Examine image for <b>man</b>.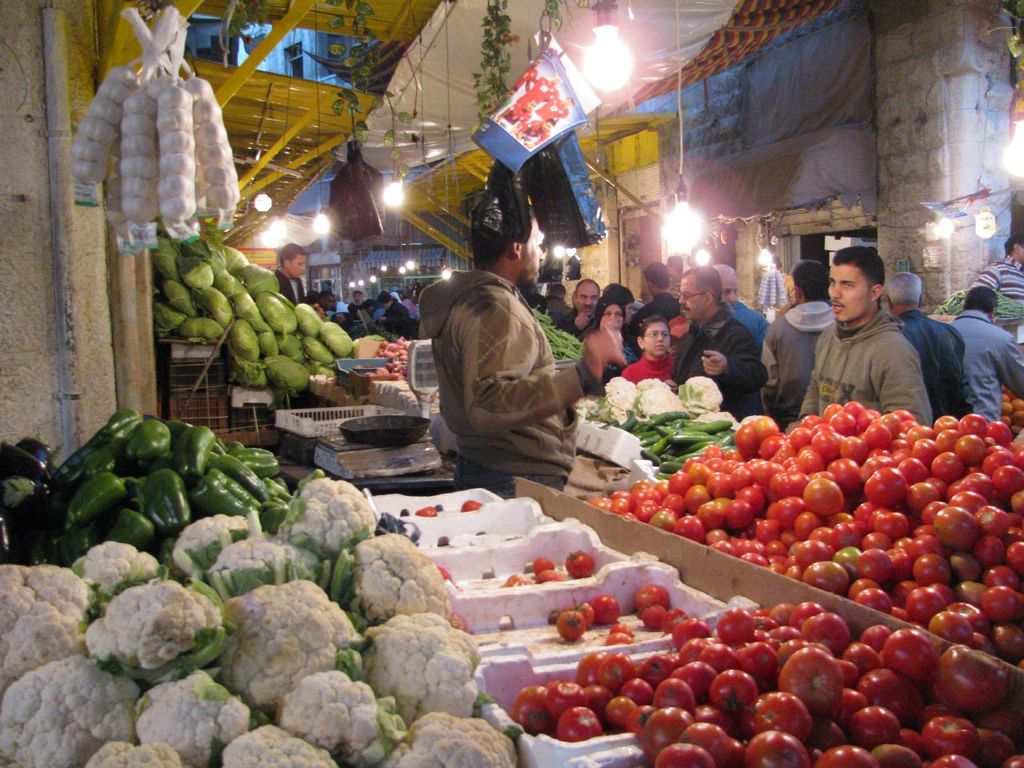
Examination result: BBox(890, 273, 966, 417).
